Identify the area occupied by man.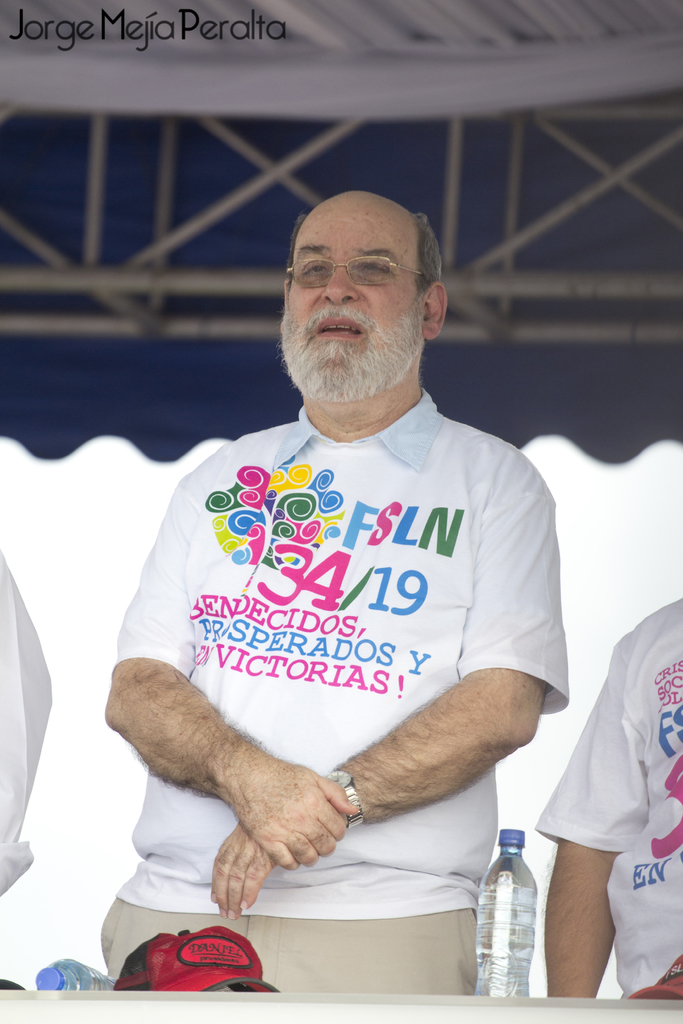
Area: Rect(535, 594, 682, 1012).
